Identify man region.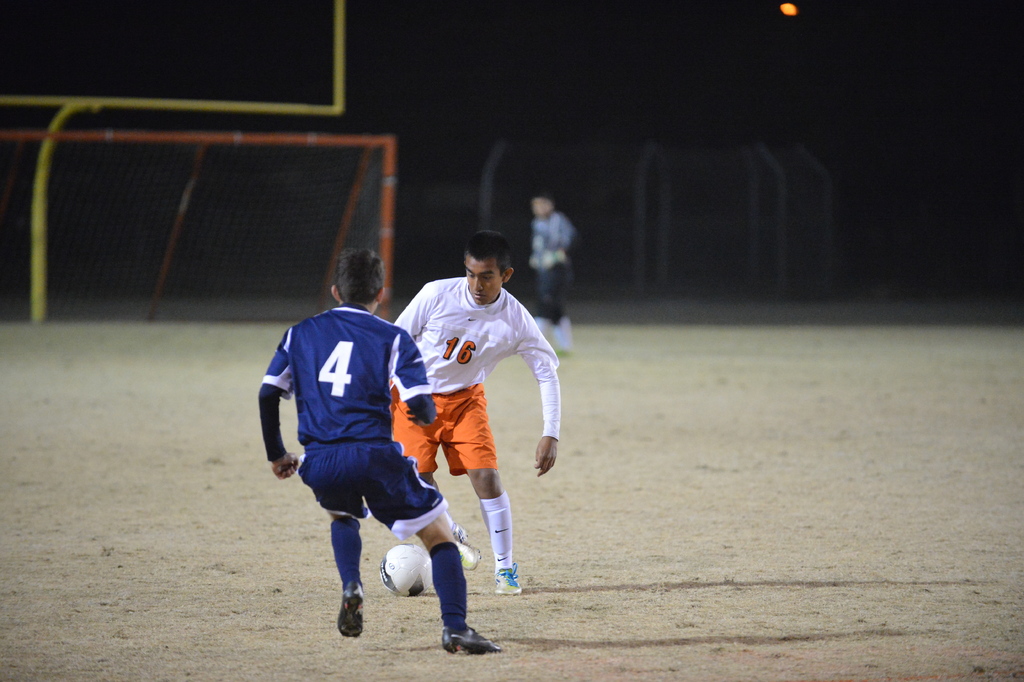
Region: locate(394, 228, 564, 599).
